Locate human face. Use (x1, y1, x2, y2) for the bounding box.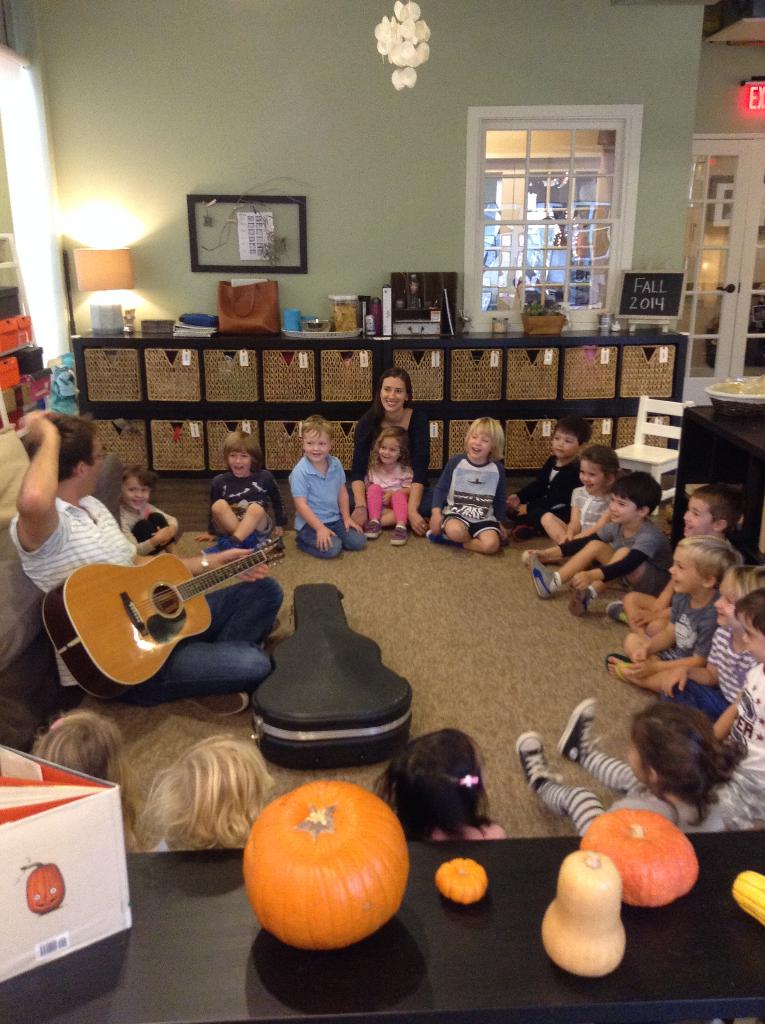
(122, 476, 148, 509).
